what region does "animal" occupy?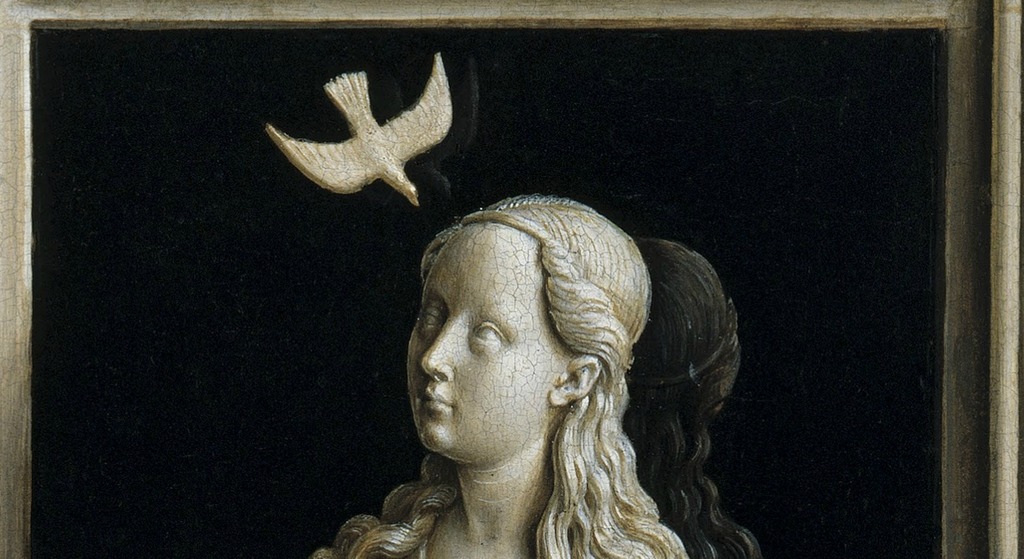
Rect(264, 47, 456, 211).
